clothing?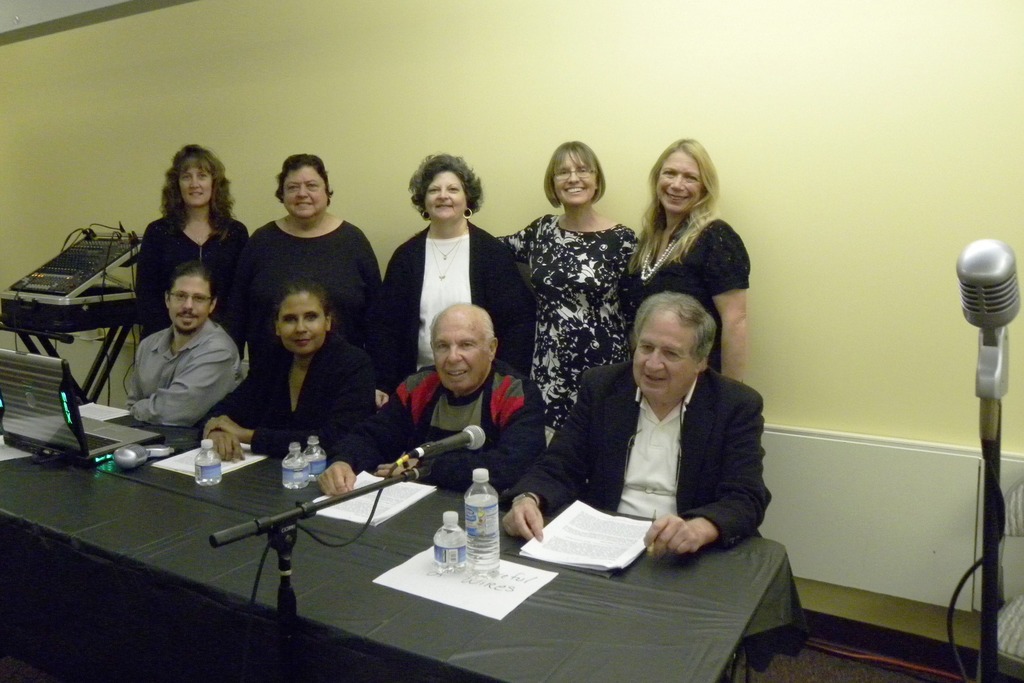
select_region(225, 206, 365, 327)
